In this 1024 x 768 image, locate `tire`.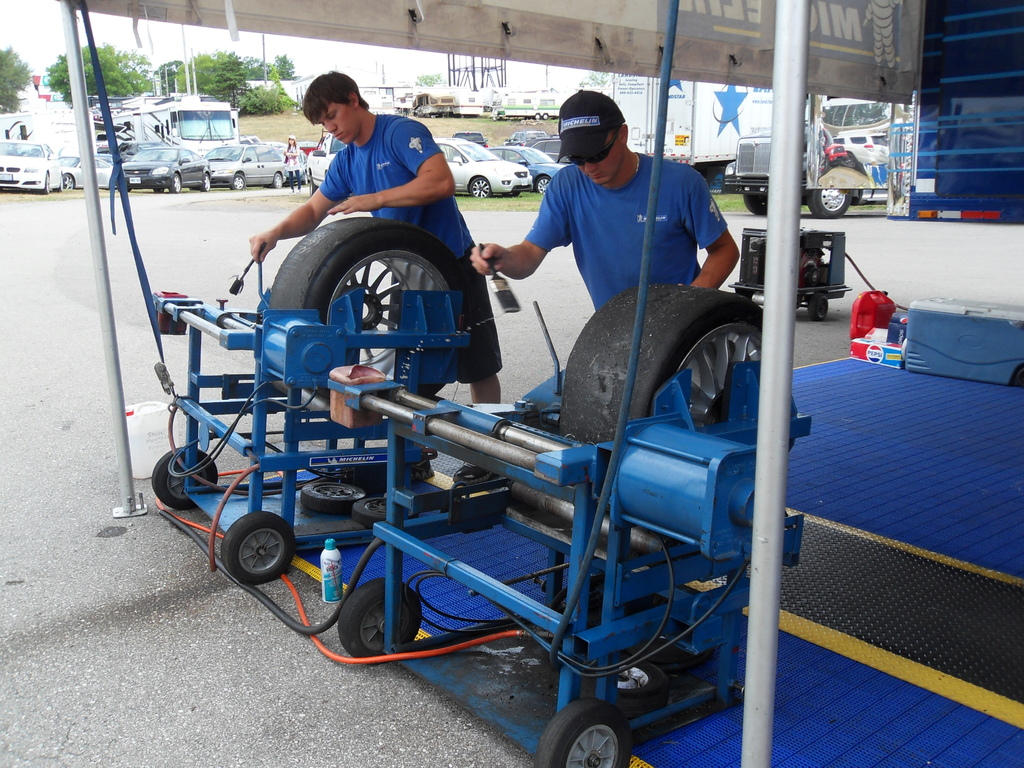
Bounding box: {"x1": 61, "y1": 175, "x2": 77, "y2": 189}.
